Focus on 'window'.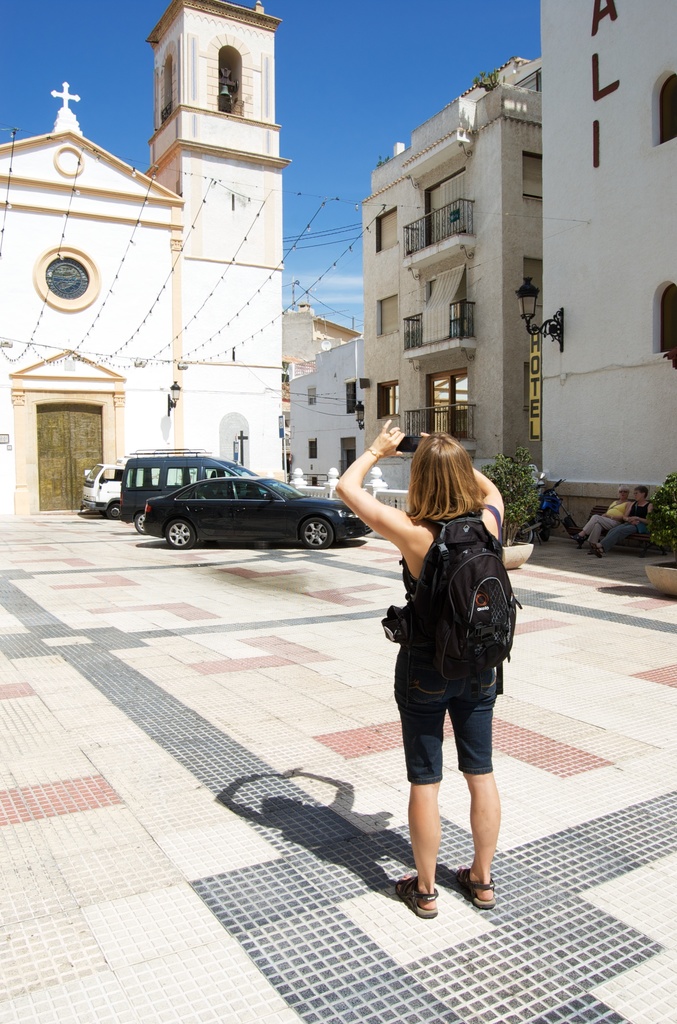
Focused at crop(306, 388, 316, 406).
